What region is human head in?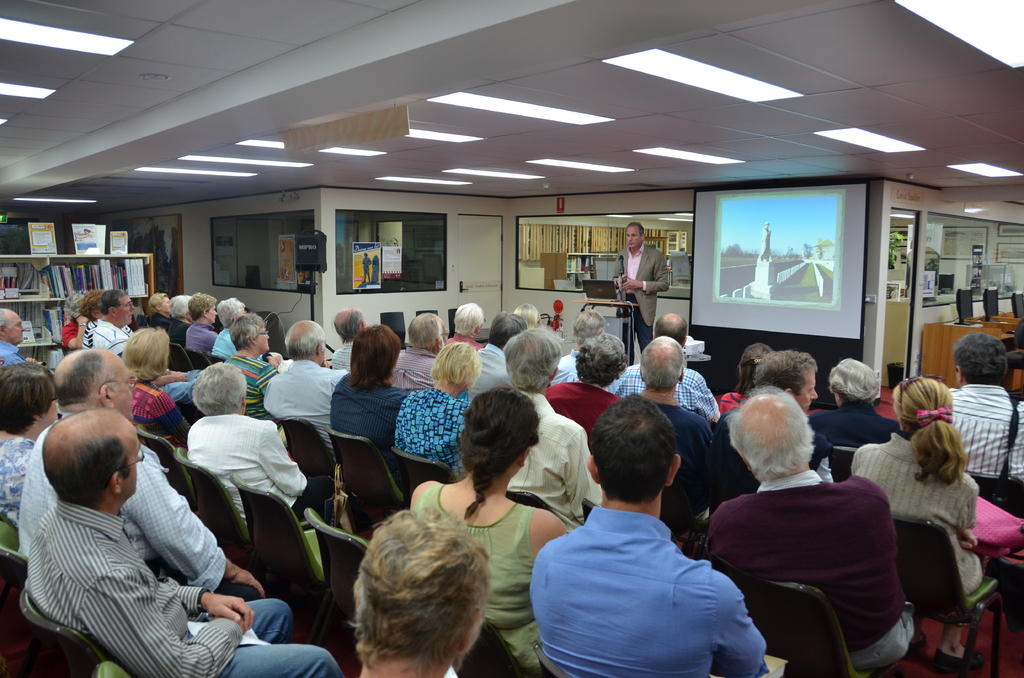
[x1=149, y1=293, x2=168, y2=318].
